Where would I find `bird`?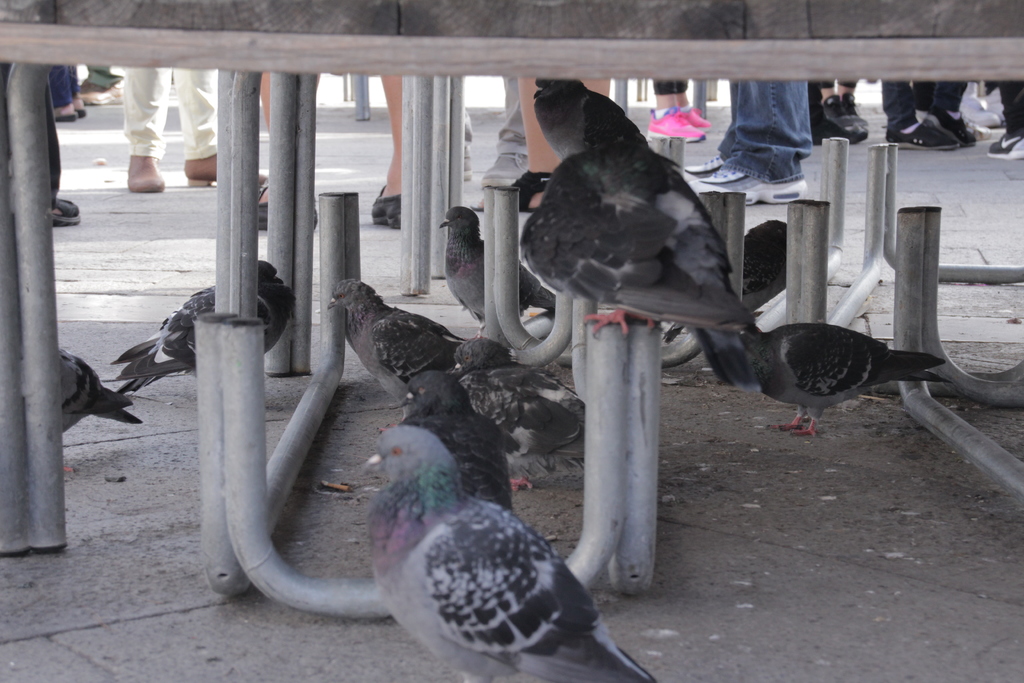
At x1=391, y1=371, x2=511, y2=511.
